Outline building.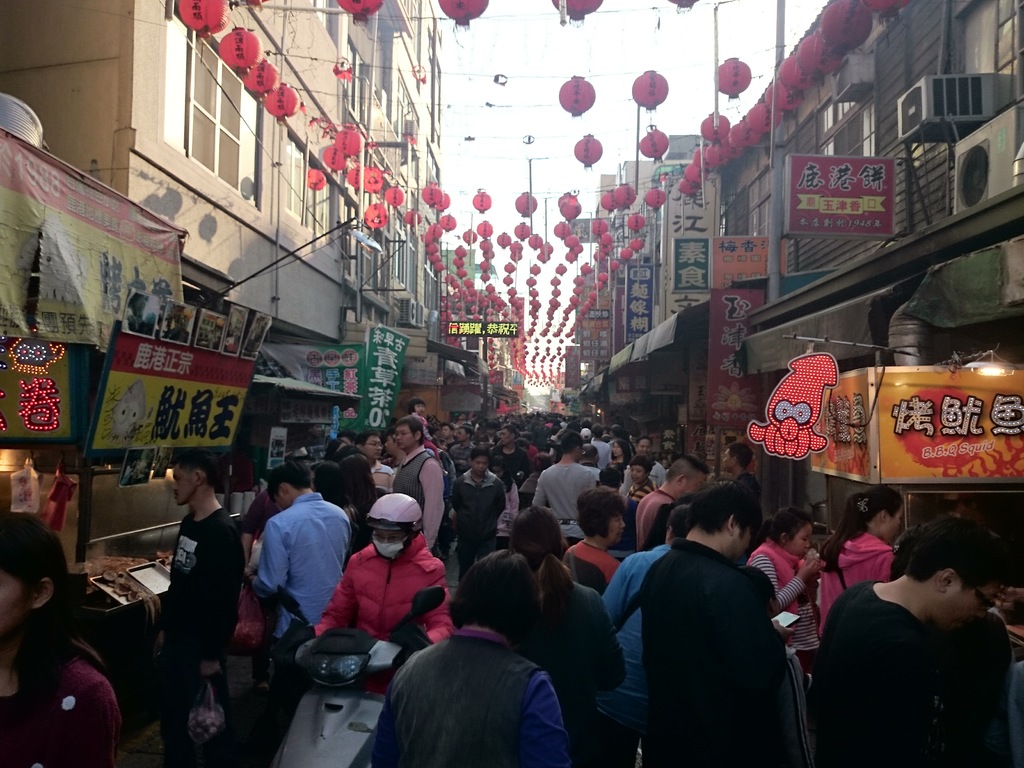
Outline: select_region(574, 157, 718, 466).
